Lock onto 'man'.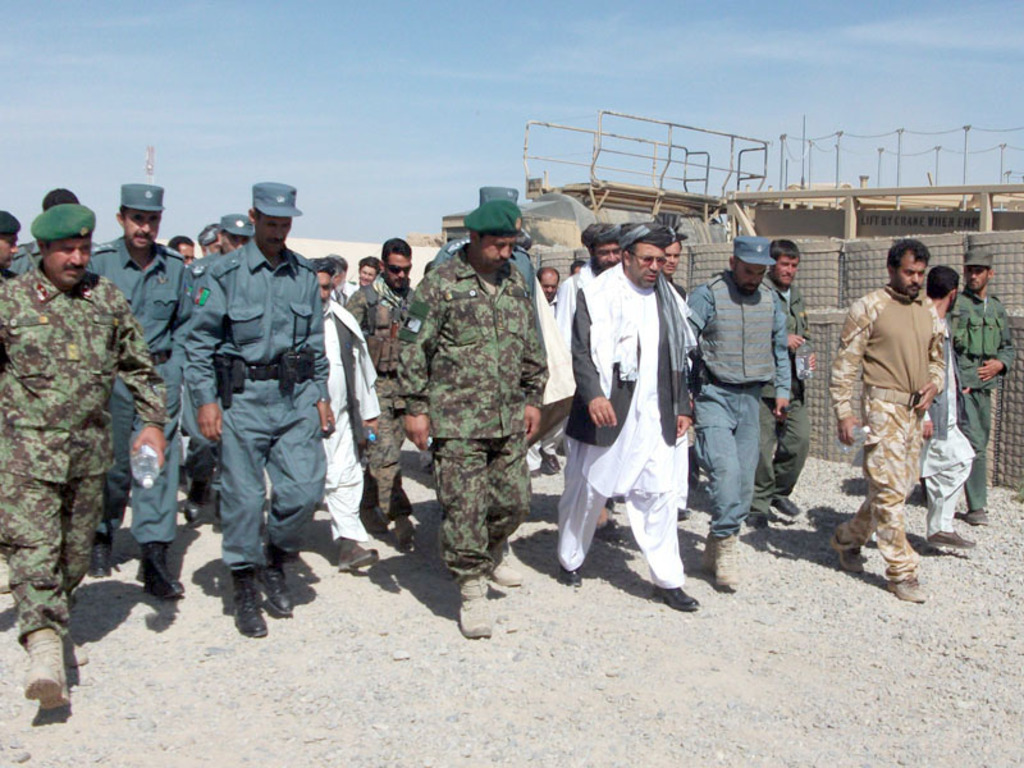
Locked: BBox(833, 236, 963, 591).
